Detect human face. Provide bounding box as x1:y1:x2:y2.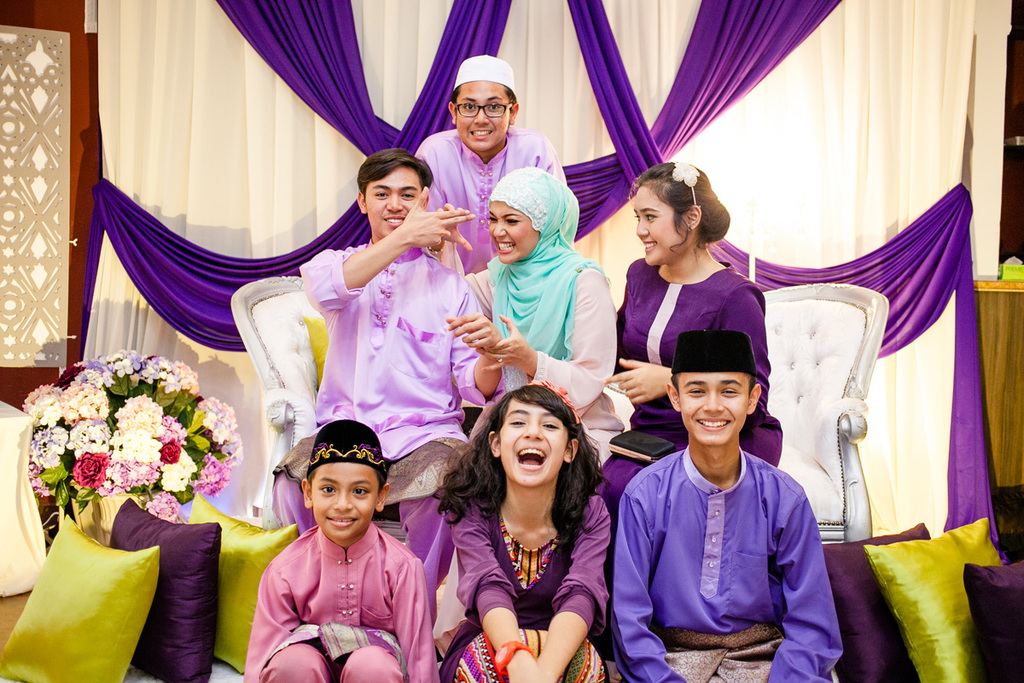
631:185:680:261.
